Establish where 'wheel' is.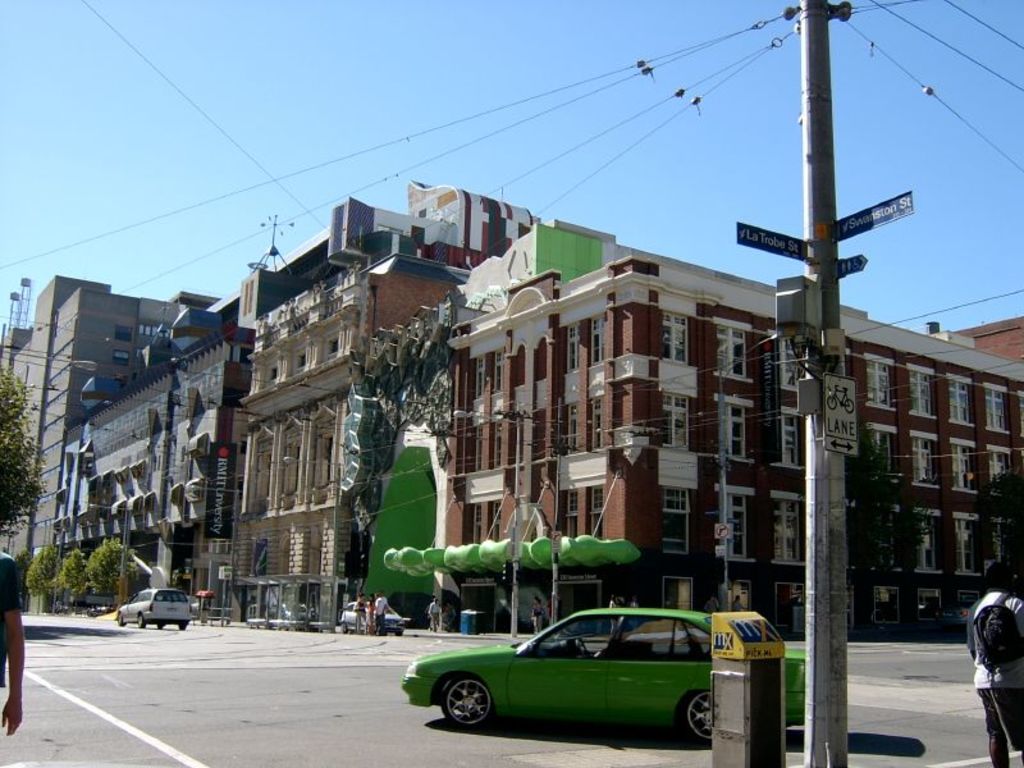
Established at BBox(438, 678, 497, 732).
